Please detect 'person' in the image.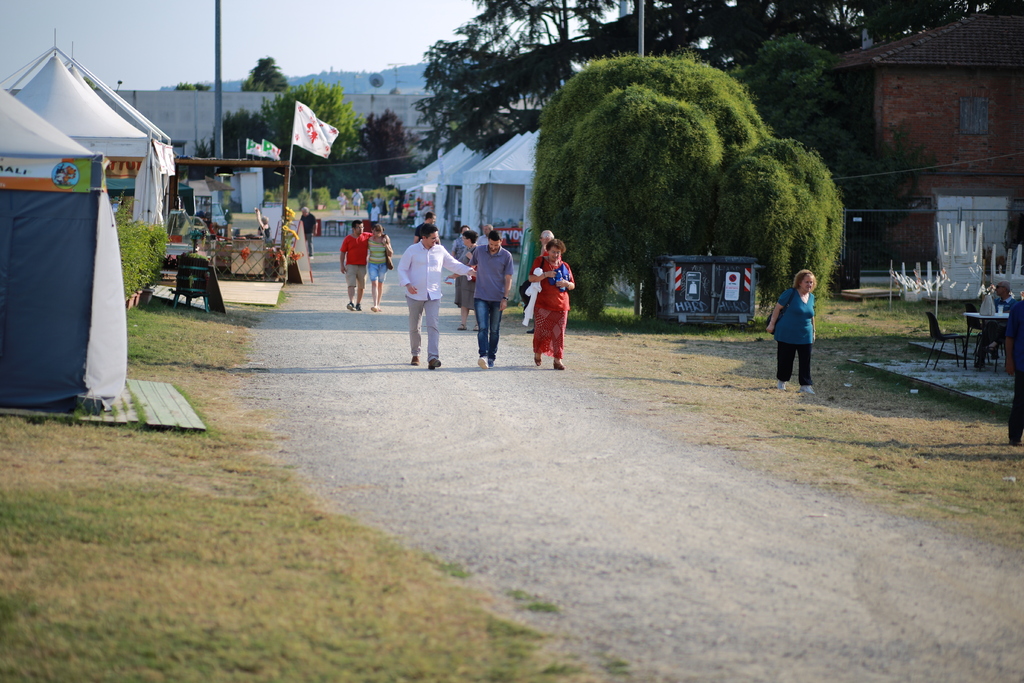
973,279,1019,369.
